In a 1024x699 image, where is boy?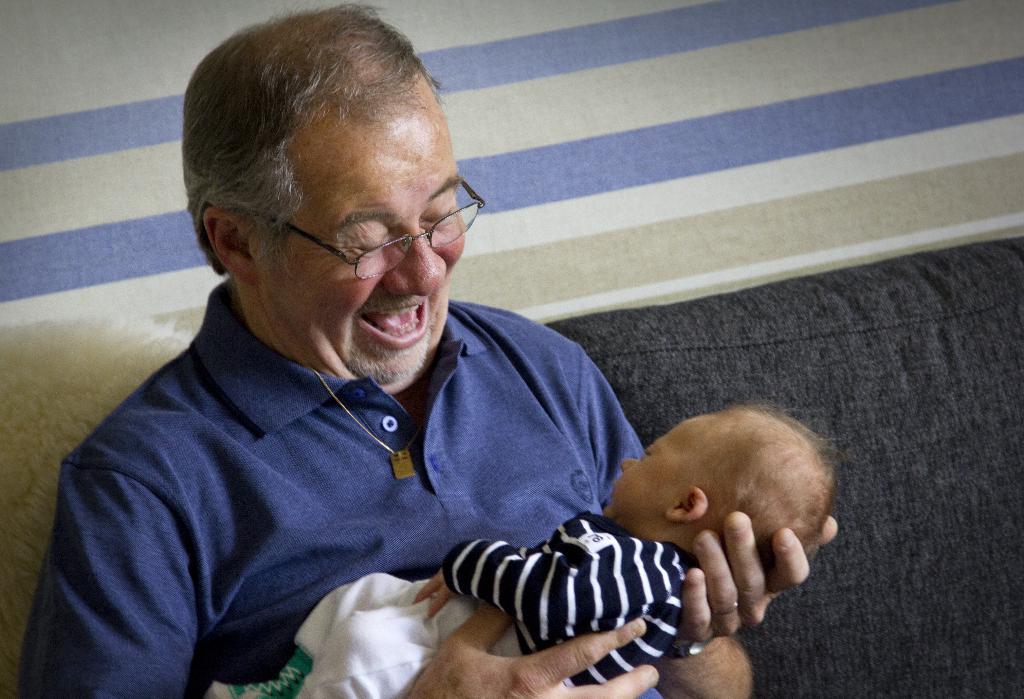
195/388/831/698.
